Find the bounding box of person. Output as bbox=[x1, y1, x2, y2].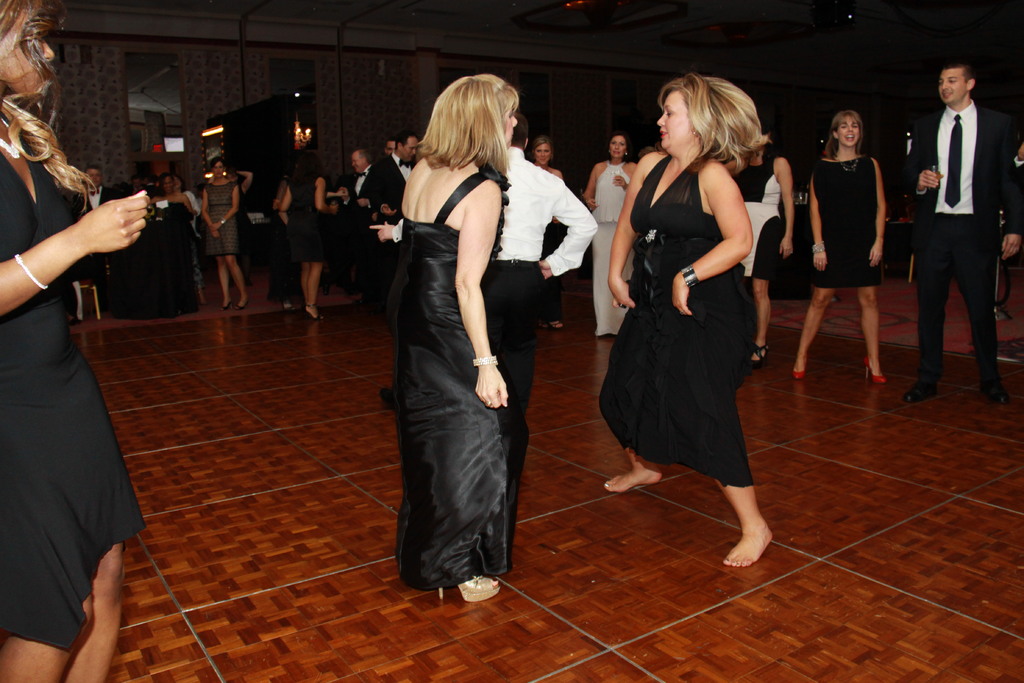
bbox=[793, 108, 883, 381].
